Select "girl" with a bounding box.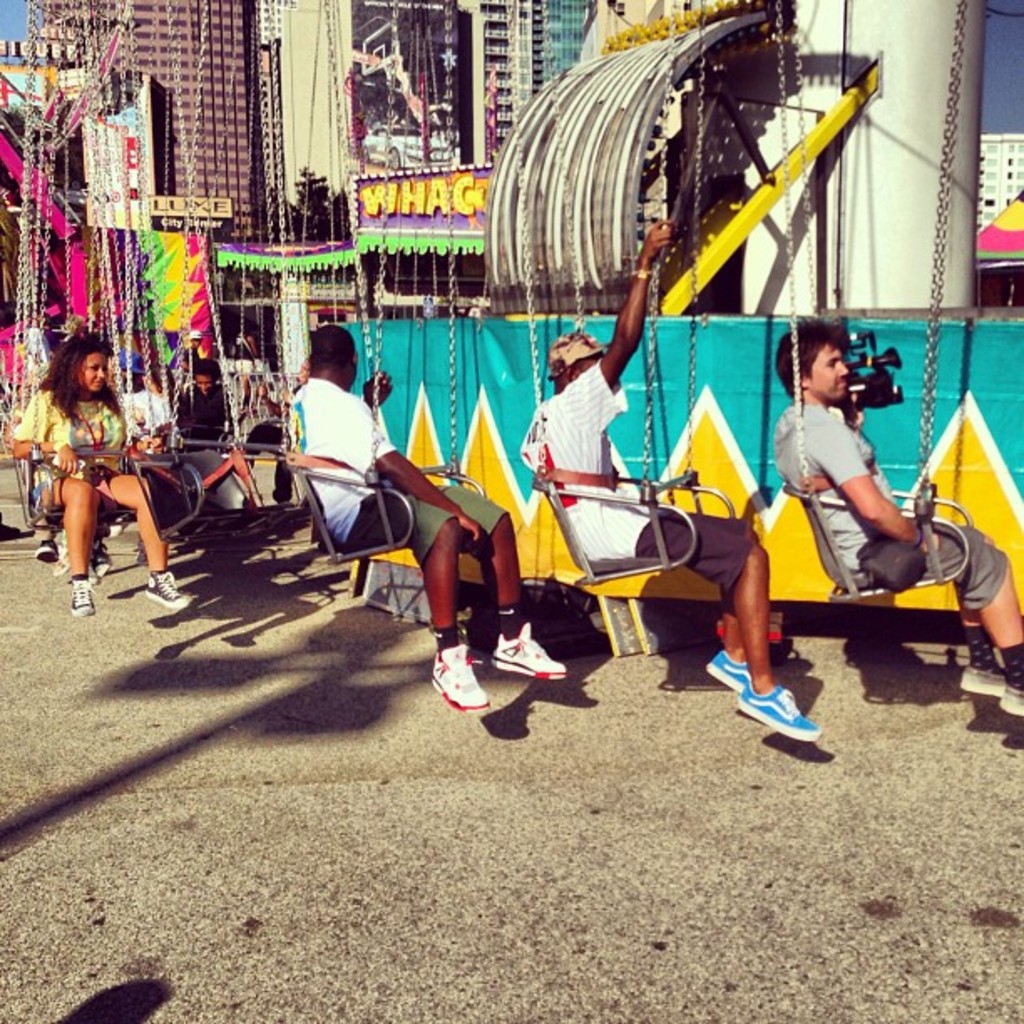
Rect(15, 335, 191, 617).
